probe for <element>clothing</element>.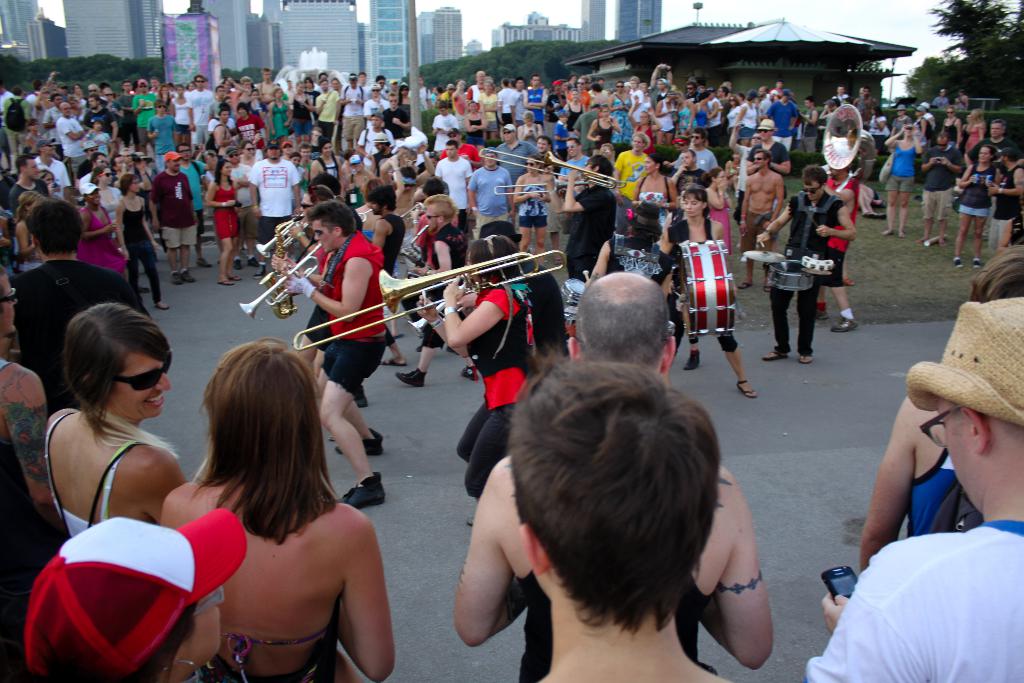
Probe result: (x1=501, y1=90, x2=509, y2=114).
